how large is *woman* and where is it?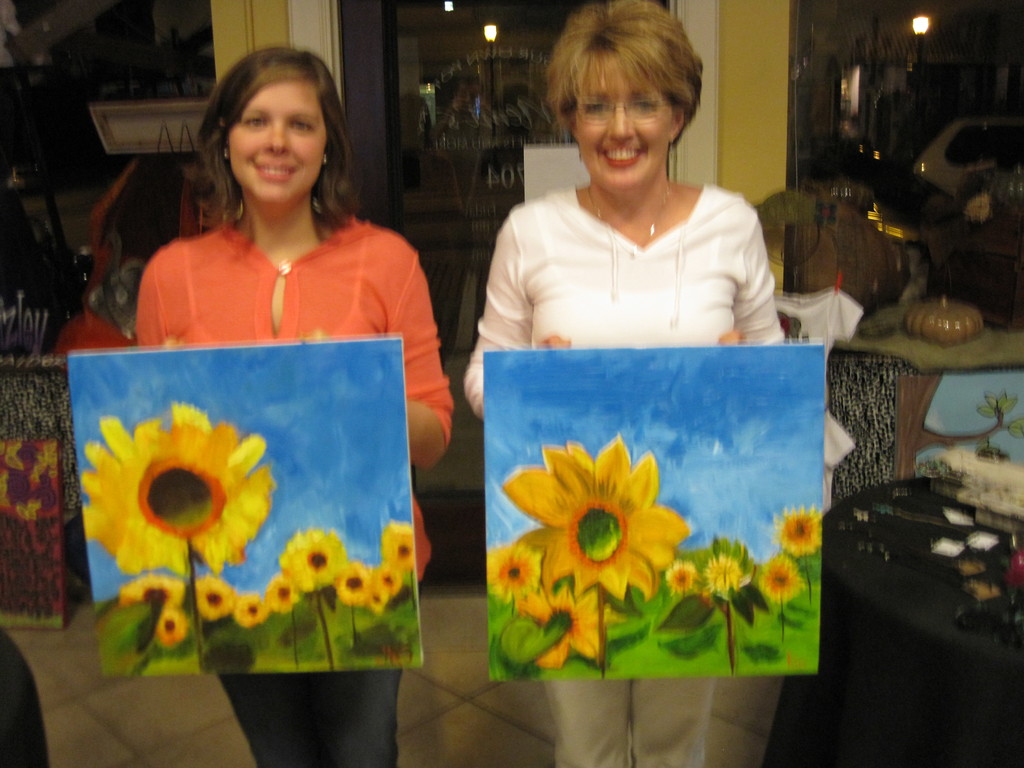
Bounding box: [138,45,454,767].
